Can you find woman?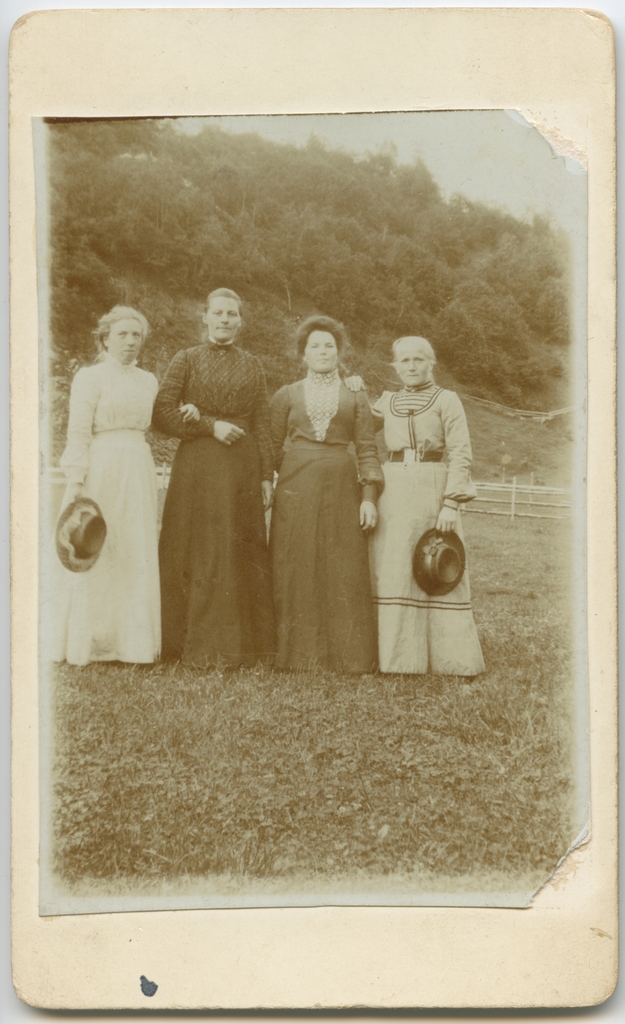
Yes, bounding box: rect(146, 284, 279, 674).
